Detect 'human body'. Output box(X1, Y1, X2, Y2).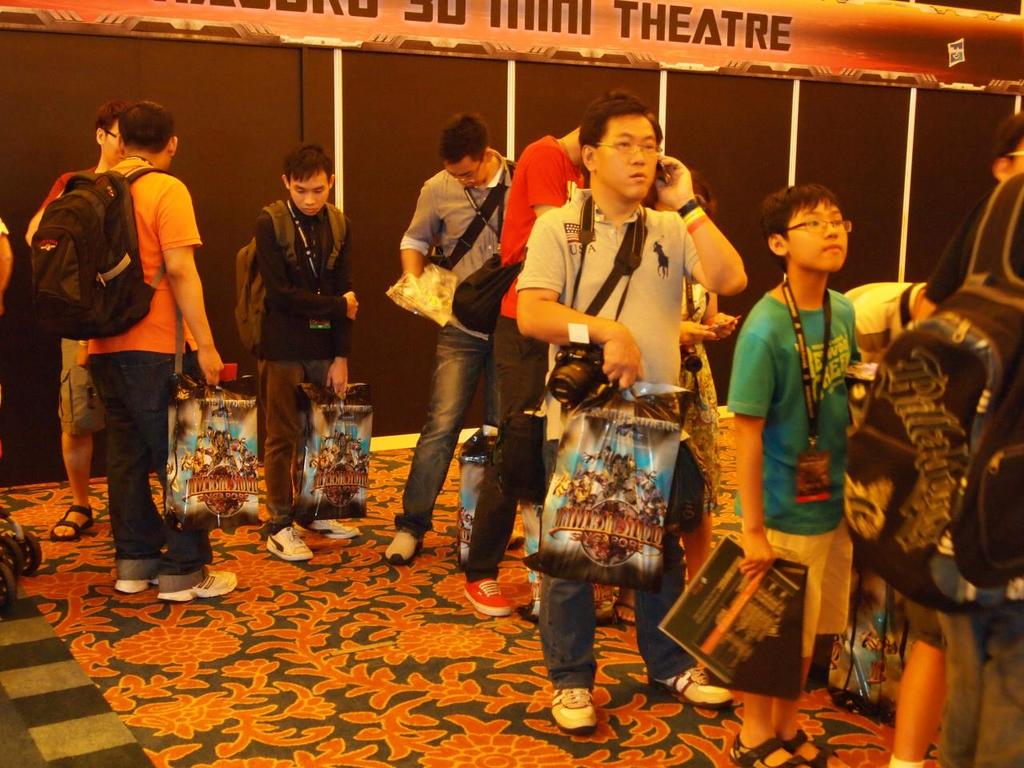
box(398, 150, 518, 554).
